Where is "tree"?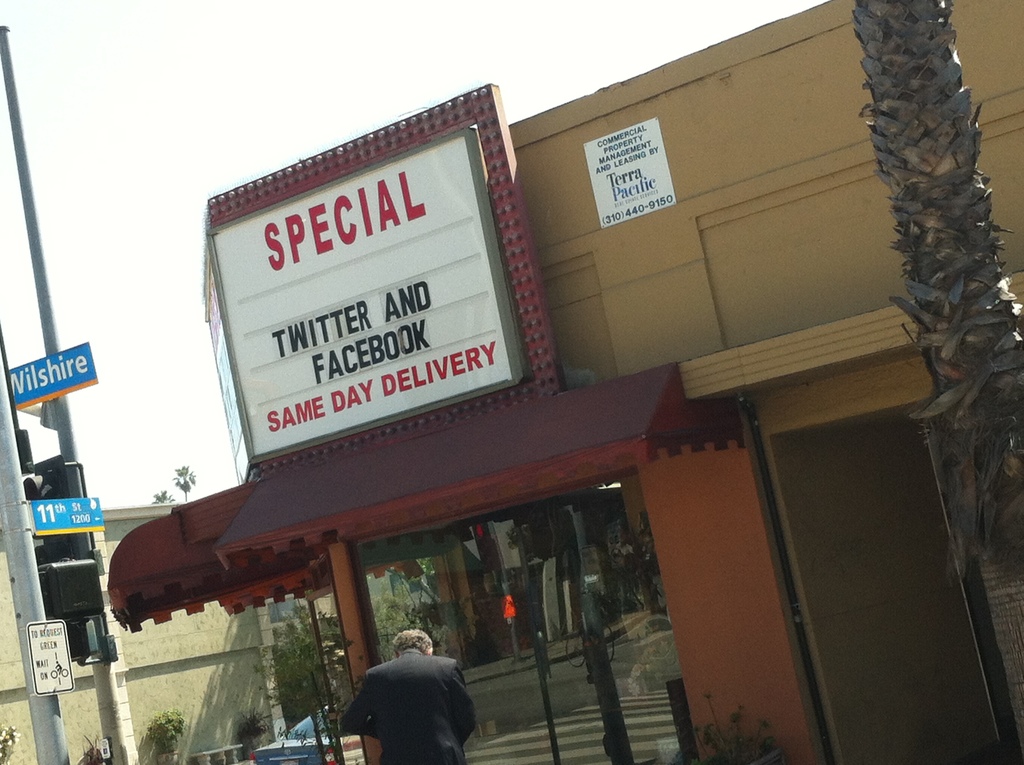
{"left": 0, "top": 721, "right": 17, "bottom": 759}.
